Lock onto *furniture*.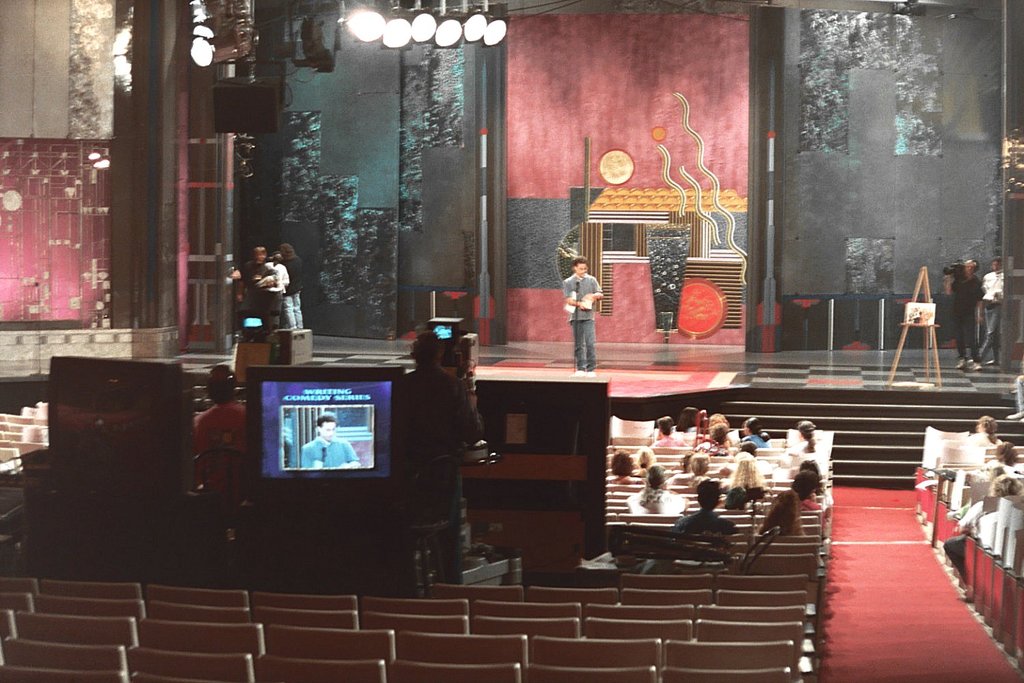
Locked: Rect(888, 269, 941, 391).
